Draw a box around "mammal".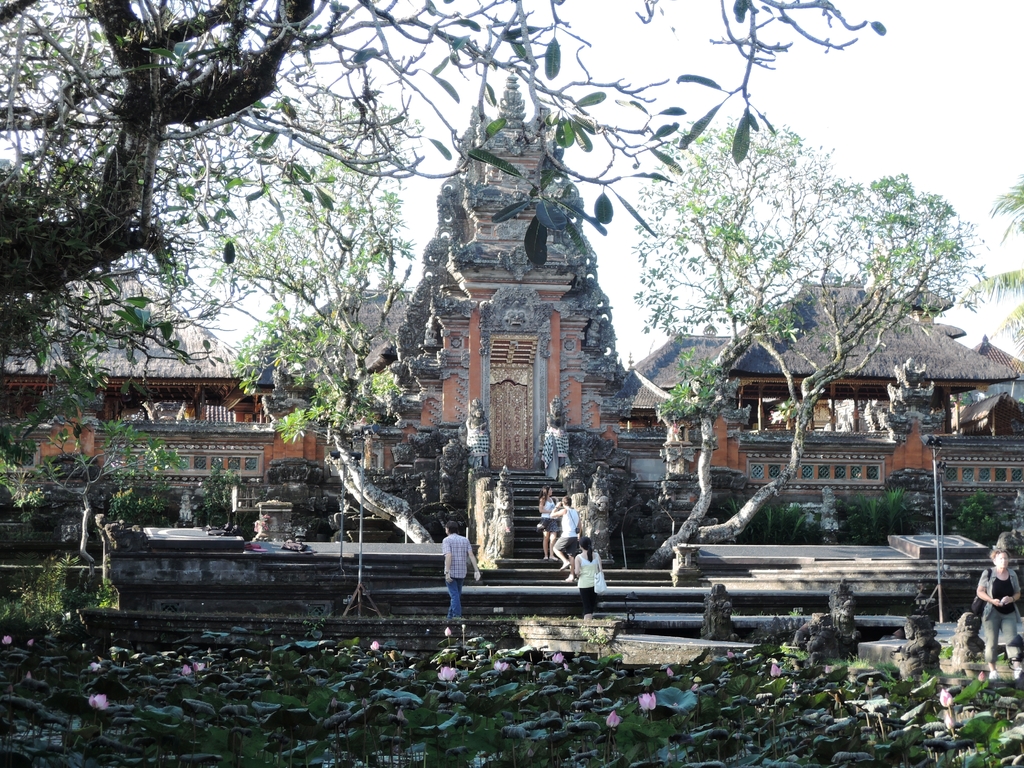
[x1=540, y1=483, x2=558, y2=560].
